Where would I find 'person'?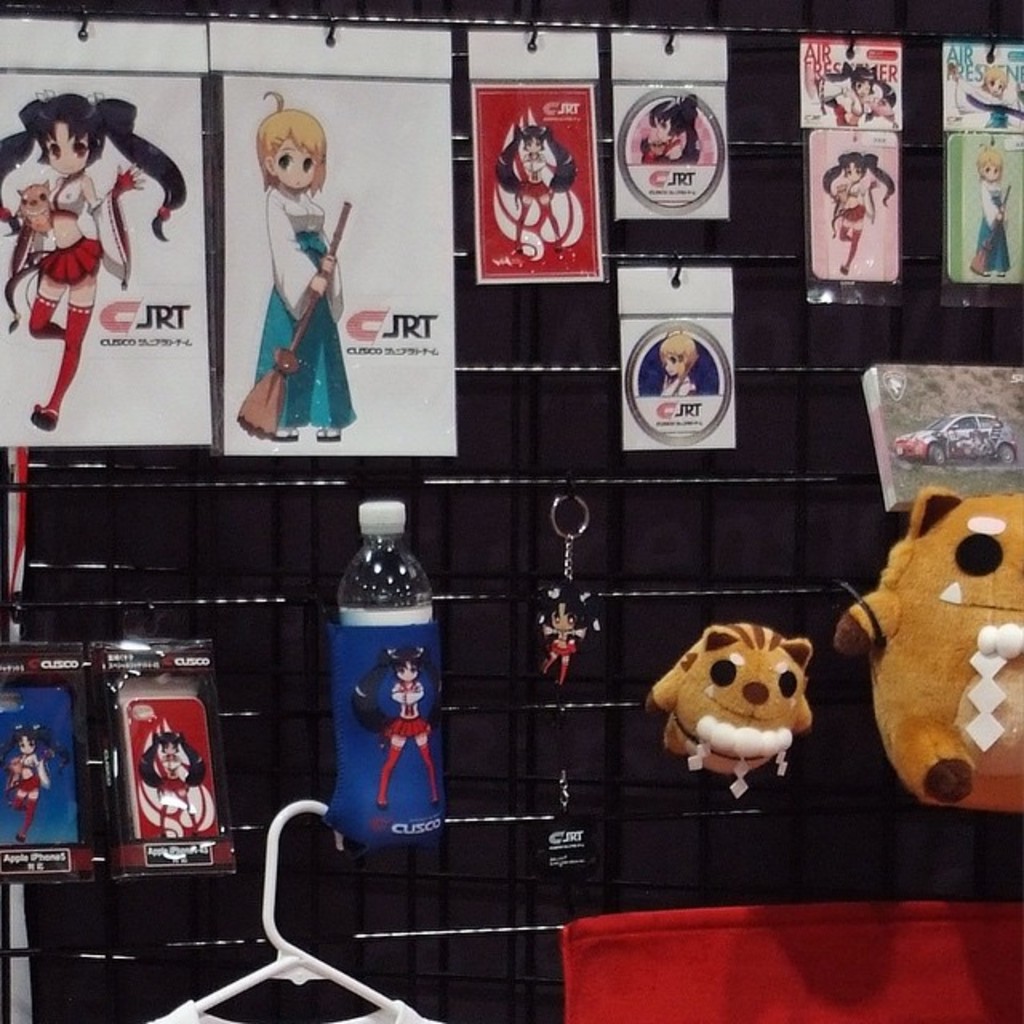
At locate(819, 146, 891, 282).
